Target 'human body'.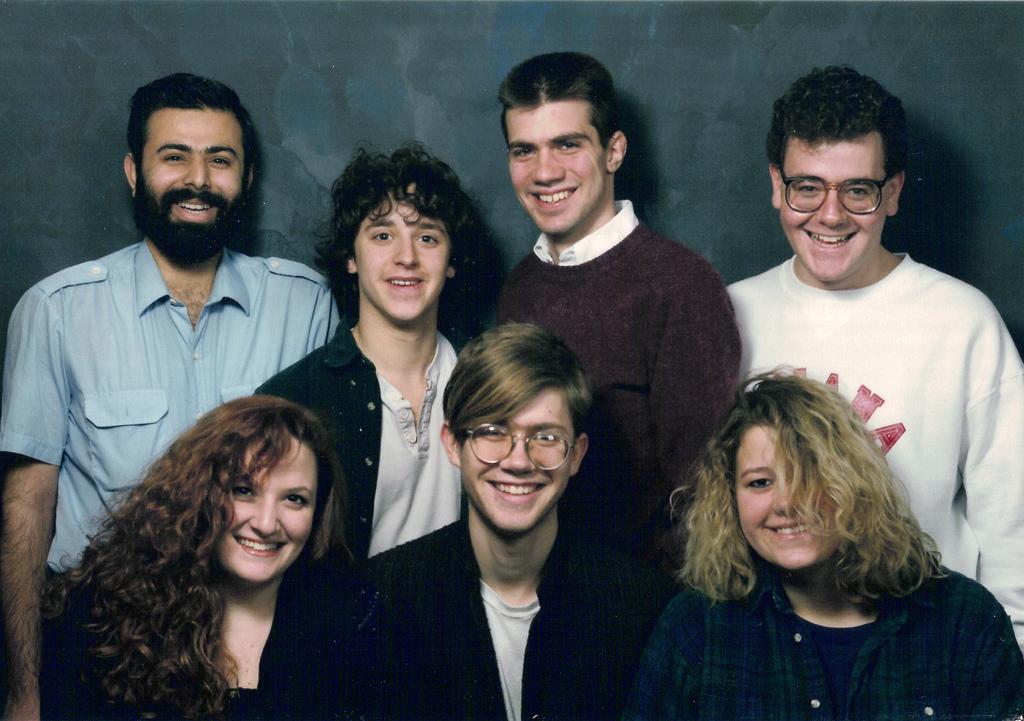
Target region: x1=255 y1=319 x2=498 y2=577.
